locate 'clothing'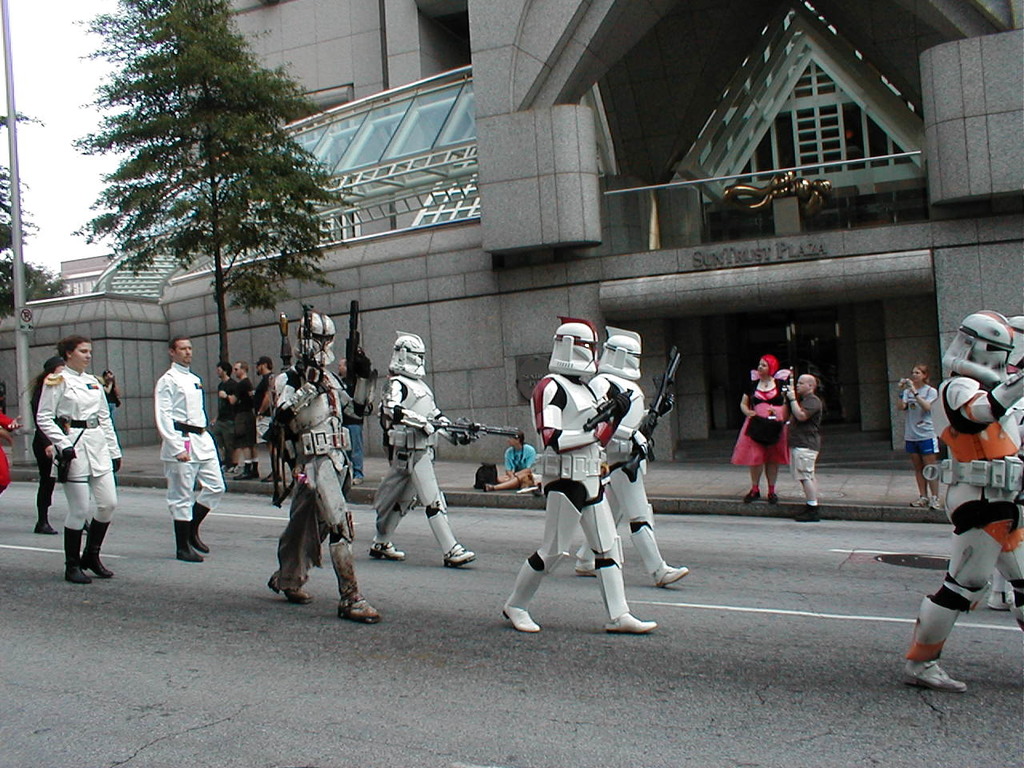
region(737, 383, 790, 469)
